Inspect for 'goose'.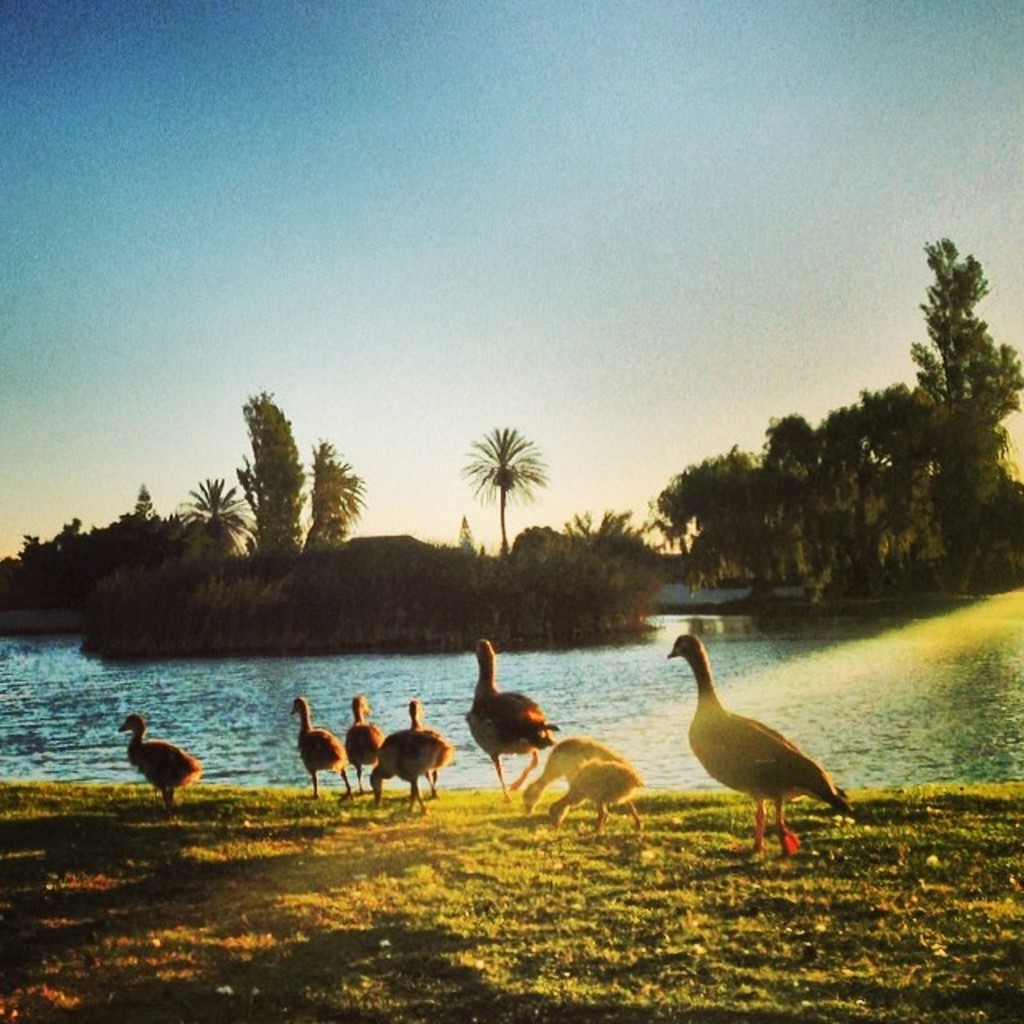
Inspection: {"left": 666, "top": 630, "right": 858, "bottom": 854}.
